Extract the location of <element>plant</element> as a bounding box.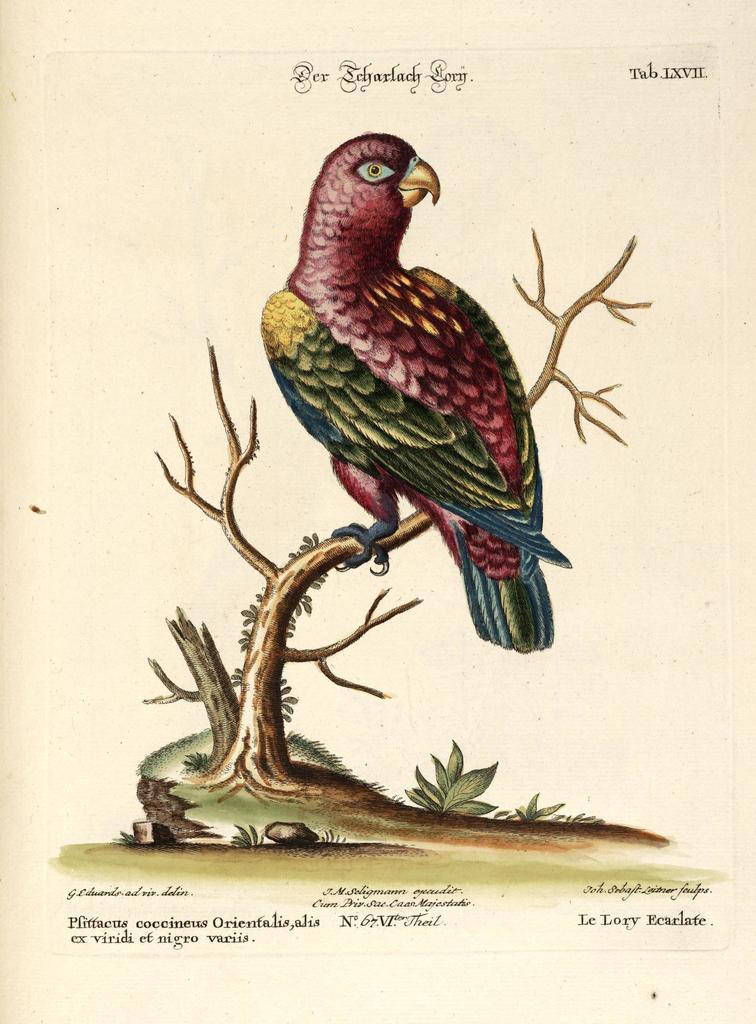
[401,741,503,819].
